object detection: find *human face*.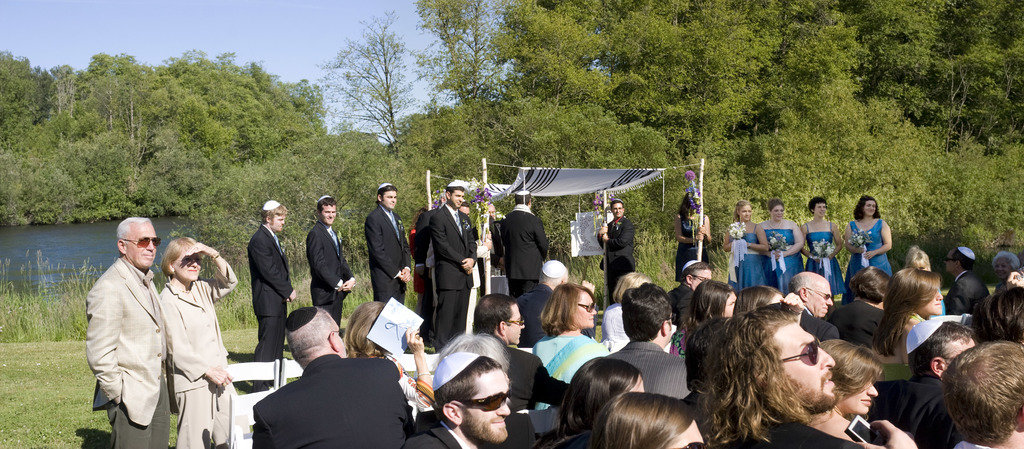
region(451, 191, 463, 209).
